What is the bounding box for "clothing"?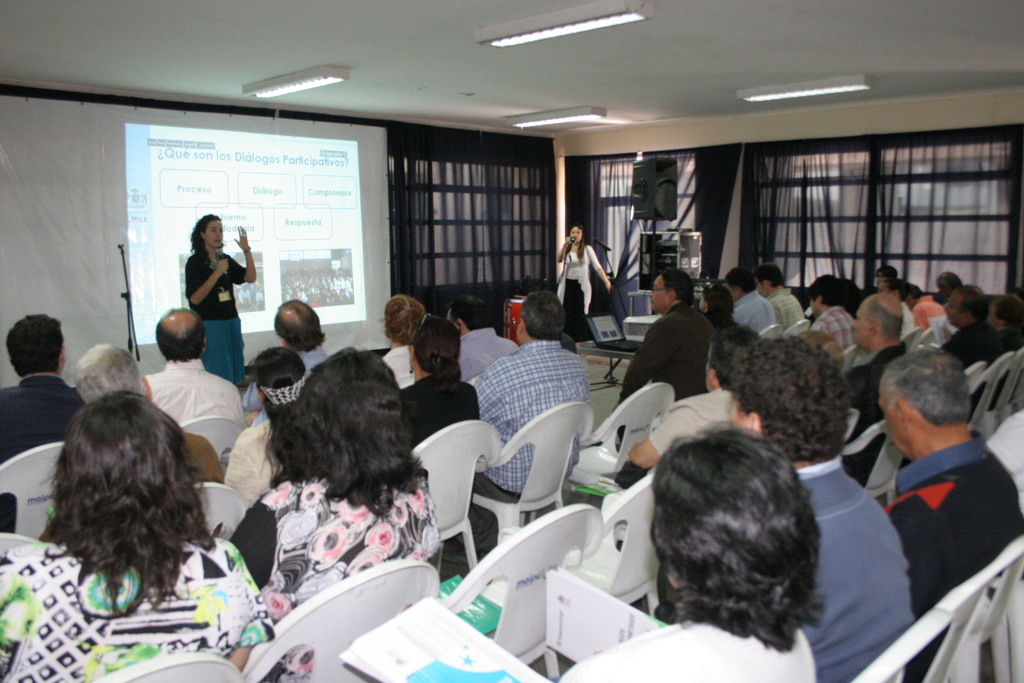
l=24, t=528, r=272, b=682.
